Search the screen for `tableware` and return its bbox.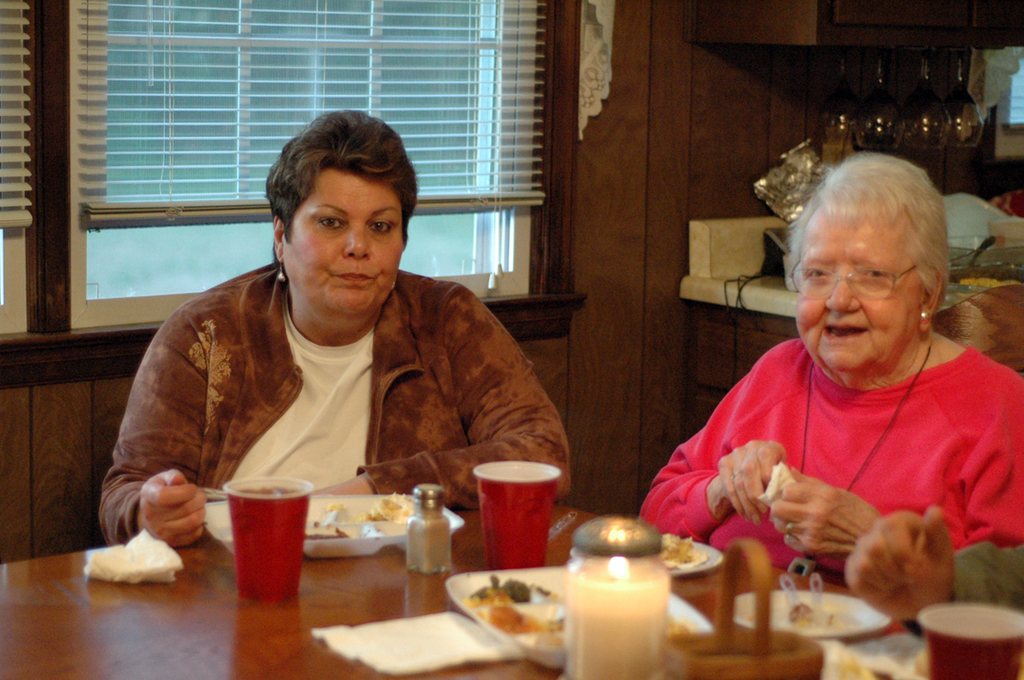
Found: {"x1": 784, "y1": 574, "x2": 813, "y2": 627}.
